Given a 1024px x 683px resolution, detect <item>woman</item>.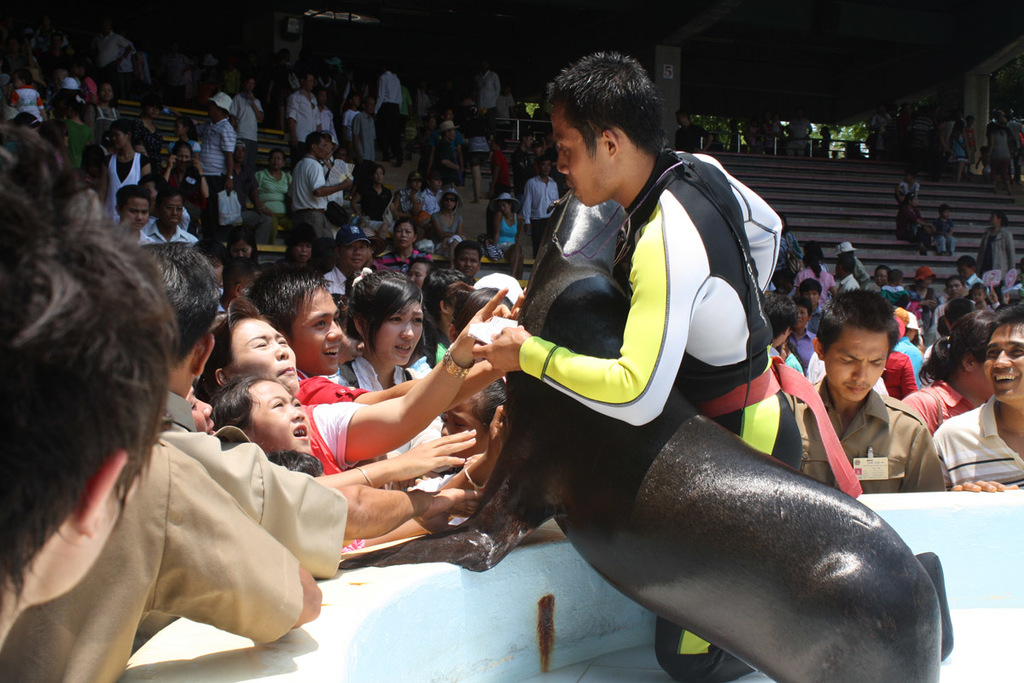
x1=265, y1=55, x2=296, y2=131.
